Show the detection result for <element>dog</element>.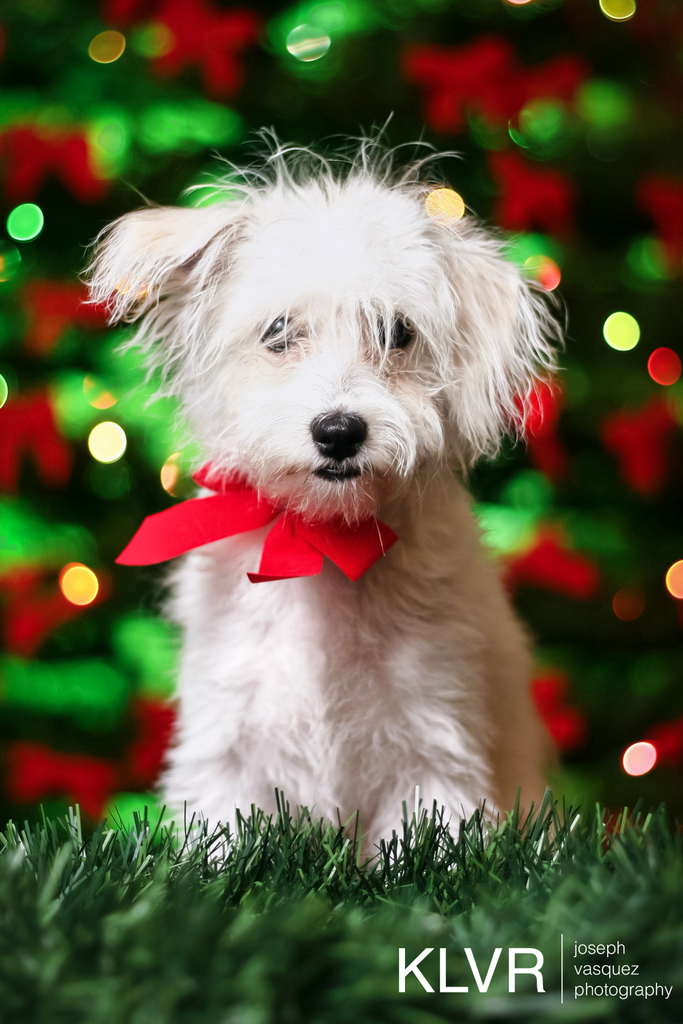
bbox=[85, 109, 571, 878].
